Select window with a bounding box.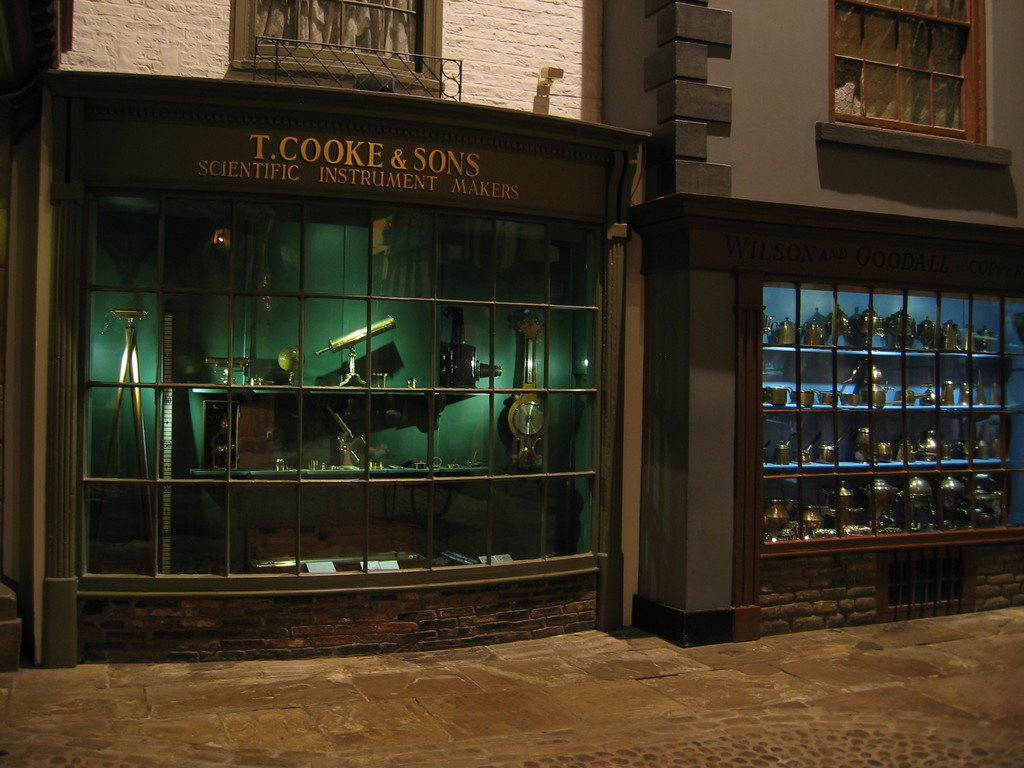
select_region(868, 65, 902, 122).
